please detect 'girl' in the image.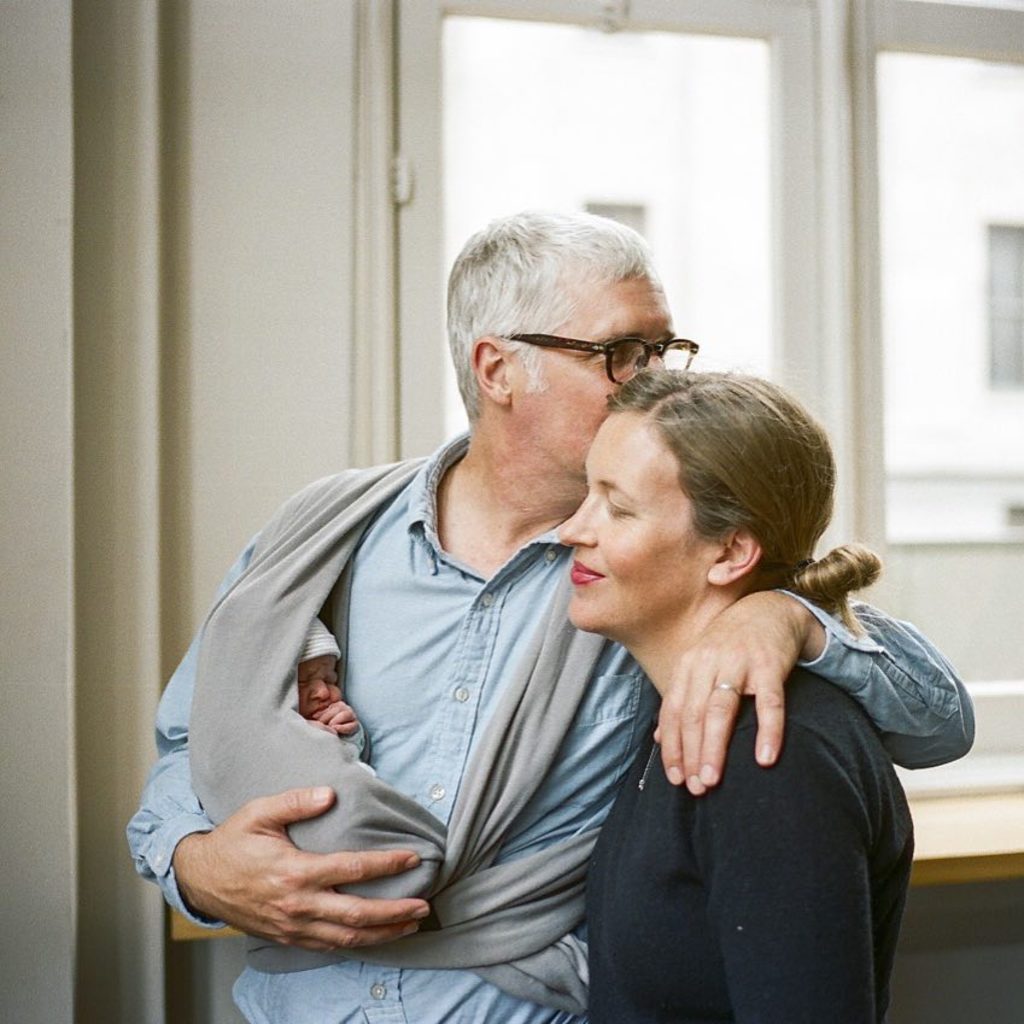
box(557, 365, 915, 1023).
